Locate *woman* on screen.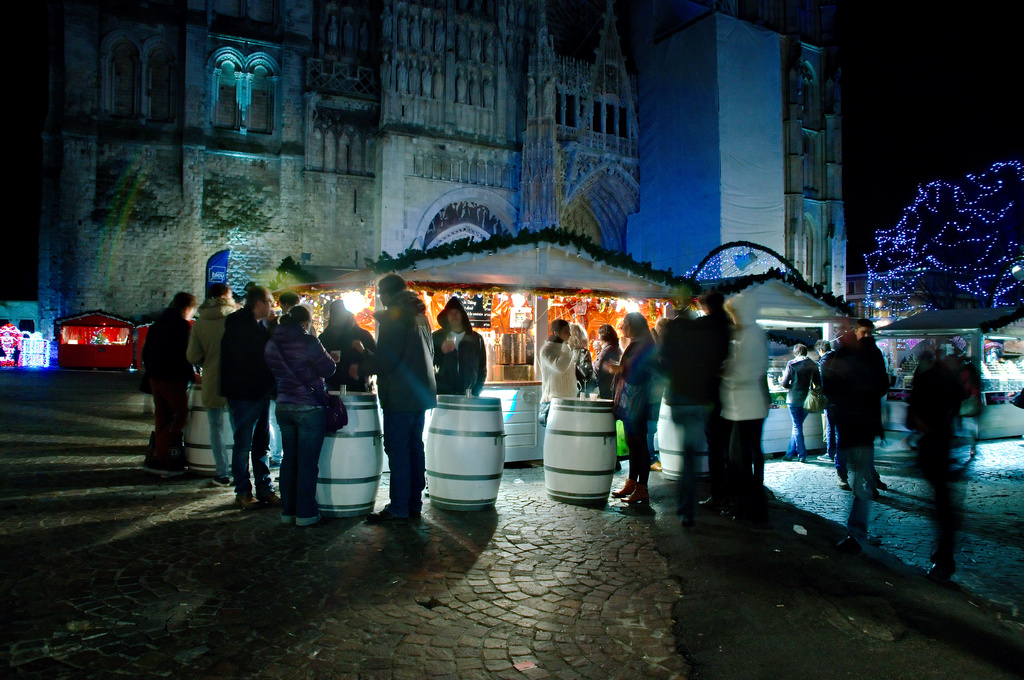
On screen at crop(184, 282, 237, 488).
